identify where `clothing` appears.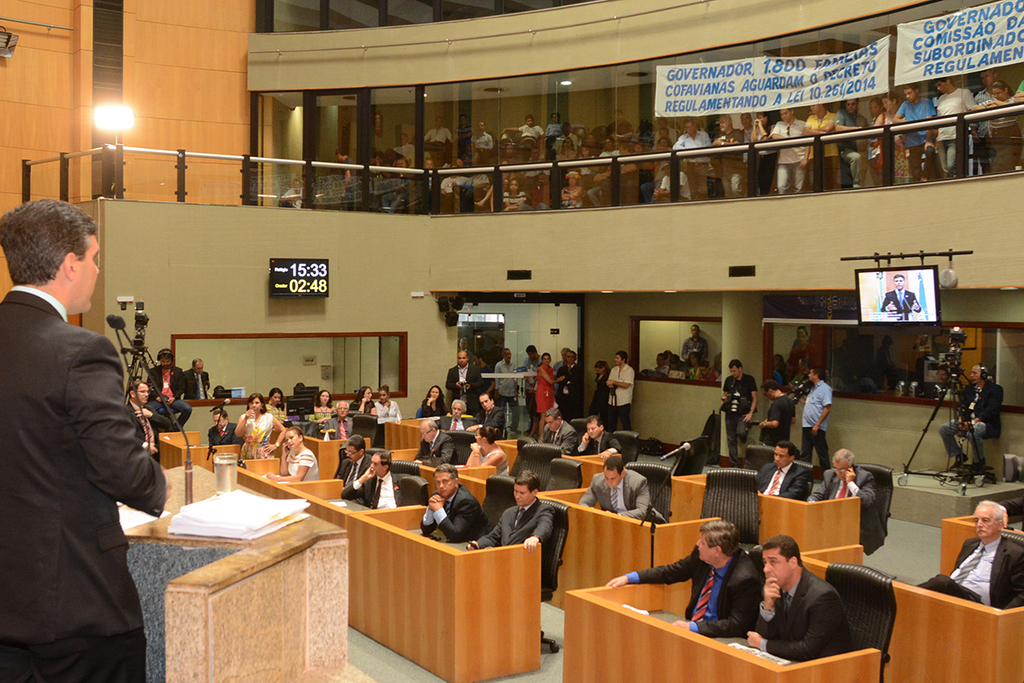
Appears at [x1=799, y1=376, x2=833, y2=456].
